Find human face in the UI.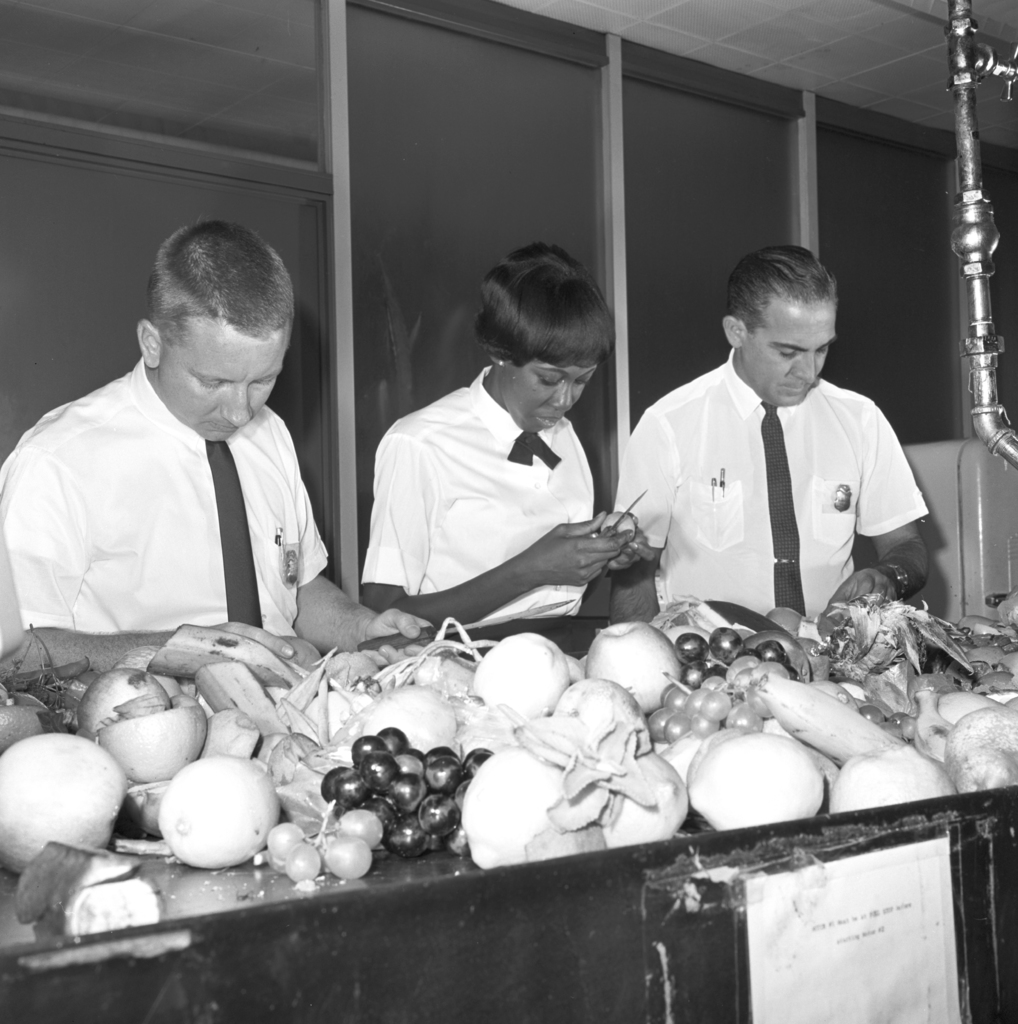
UI element at l=738, t=297, r=836, b=406.
